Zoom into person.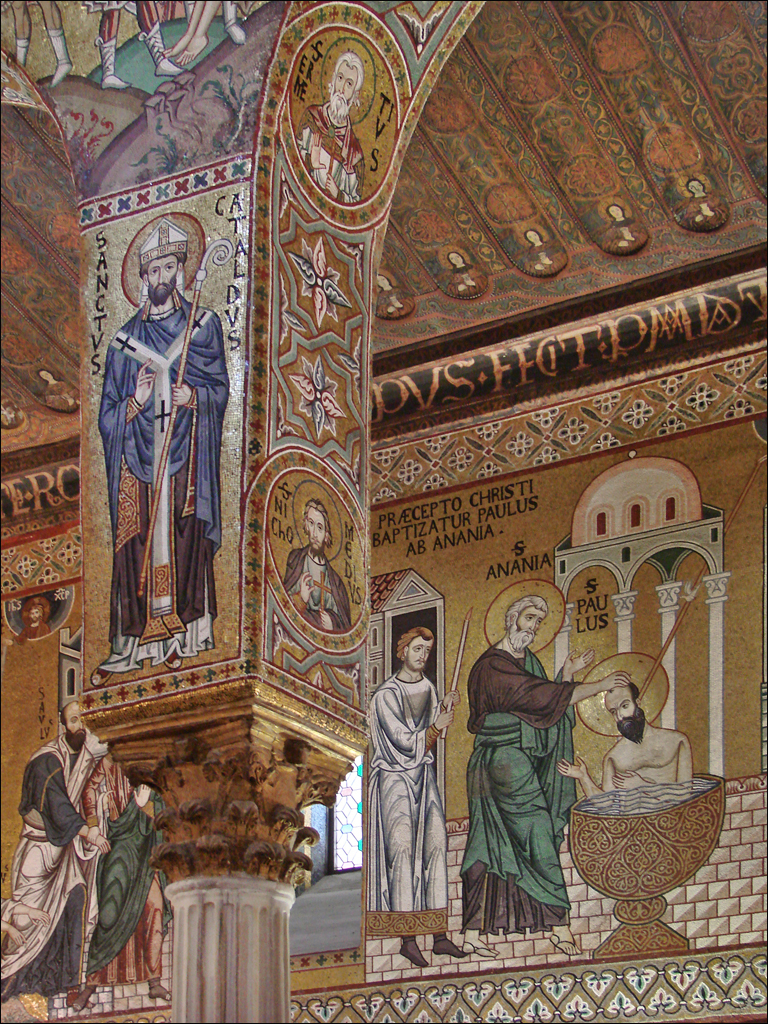
Zoom target: locate(296, 51, 363, 201).
